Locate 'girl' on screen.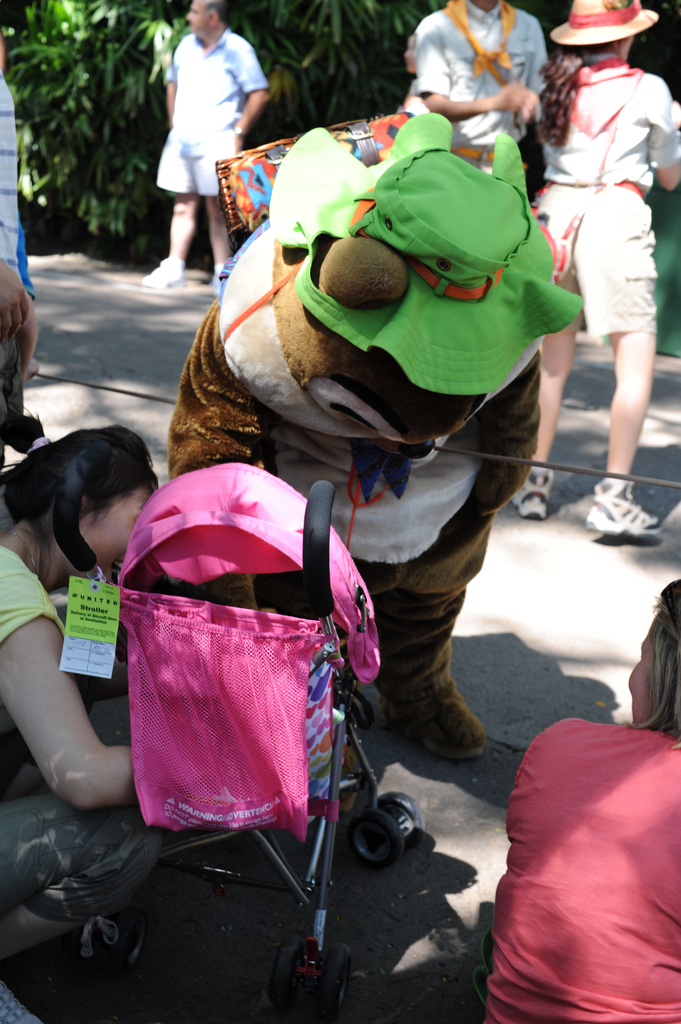
On screen at 531 1 680 540.
